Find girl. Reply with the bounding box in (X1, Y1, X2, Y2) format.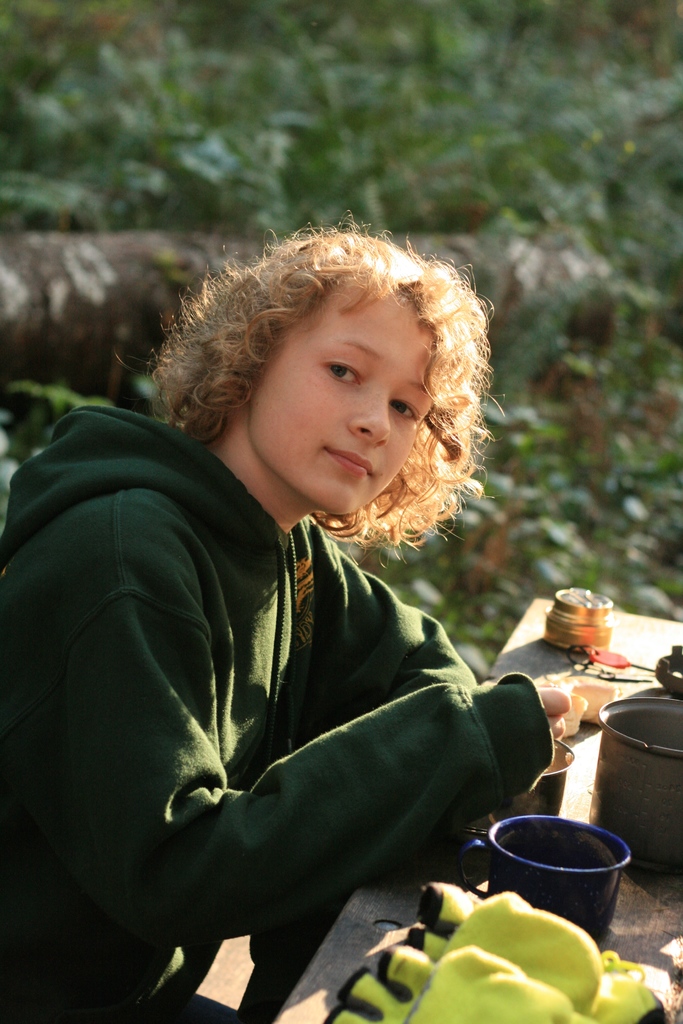
(0, 209, 589, 1023).
